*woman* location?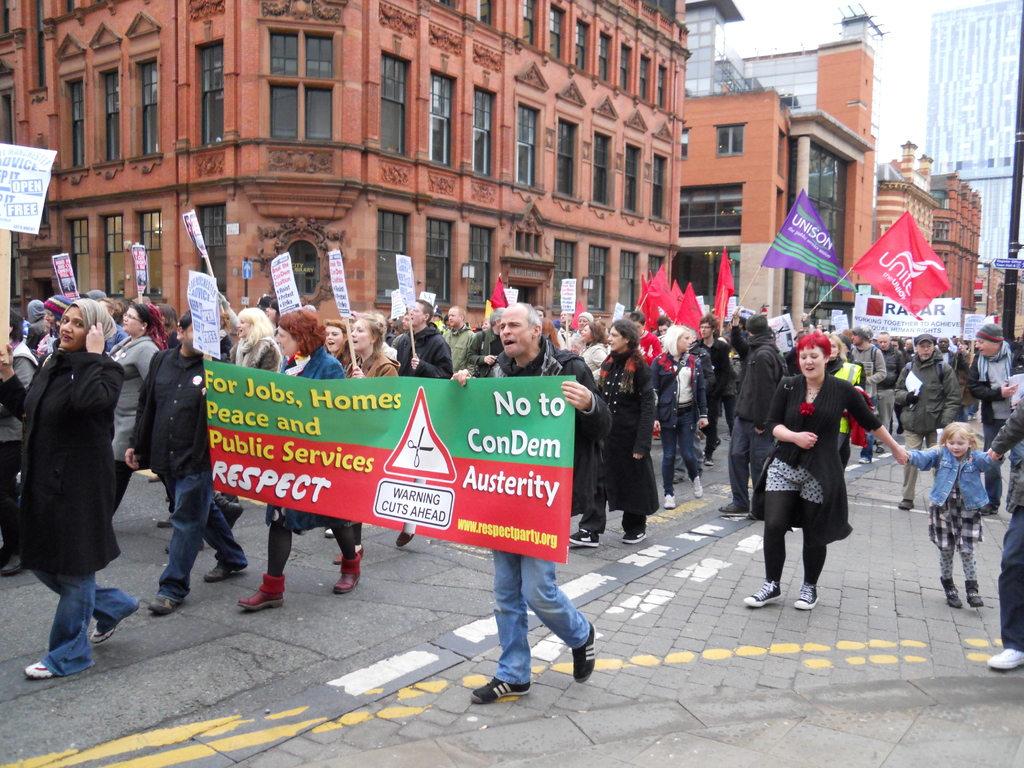
(x1=0, y1=295, x2=136, y2=677)
